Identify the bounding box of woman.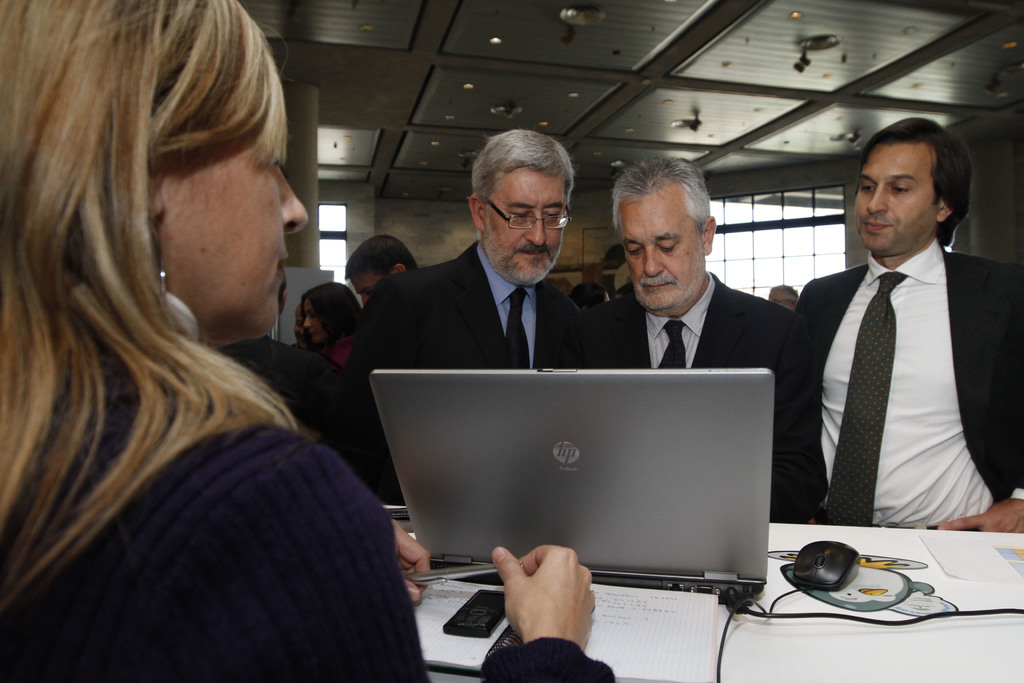
{"x1": 0, "y1": 0, "x2": 615, "y2": 682}.
